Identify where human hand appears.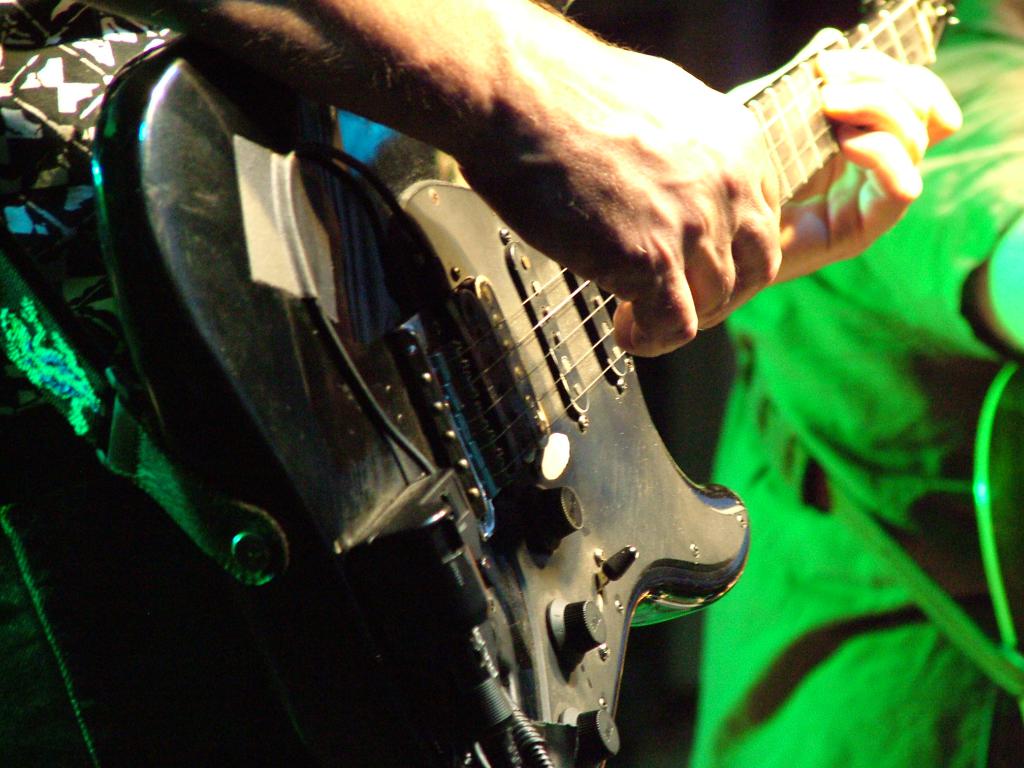
Appears at {"x1": 769, "y1": 27, "x2": 964, "y2": 285}.
